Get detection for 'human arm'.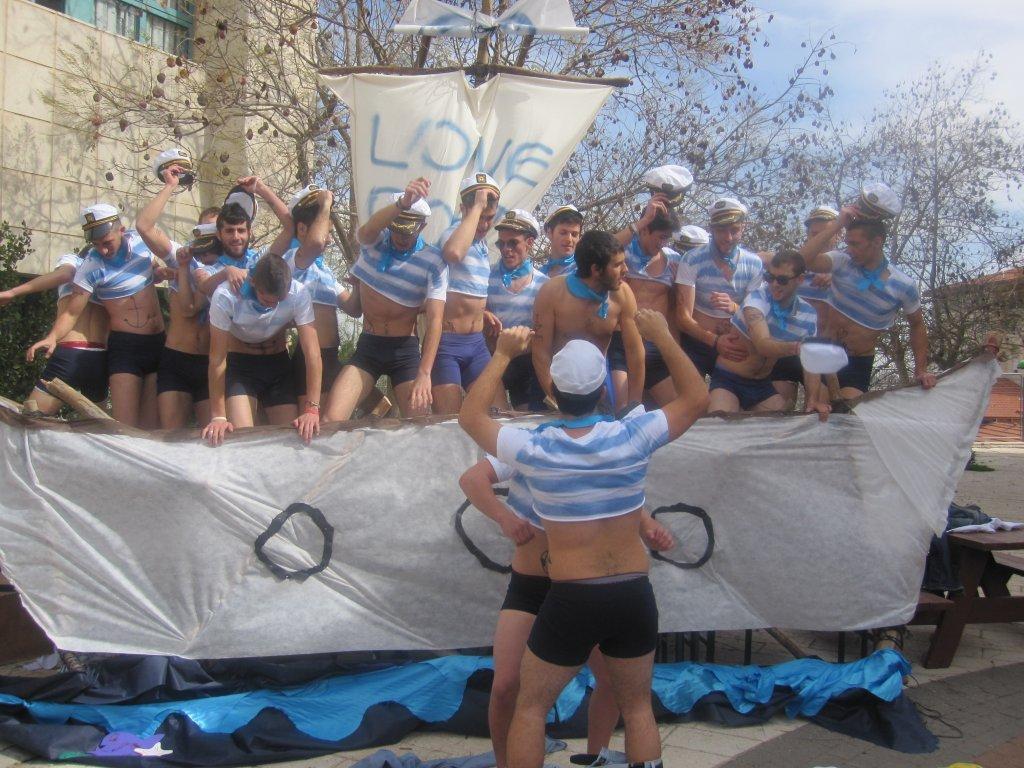
Detection: (234, 171, 299, 259).
